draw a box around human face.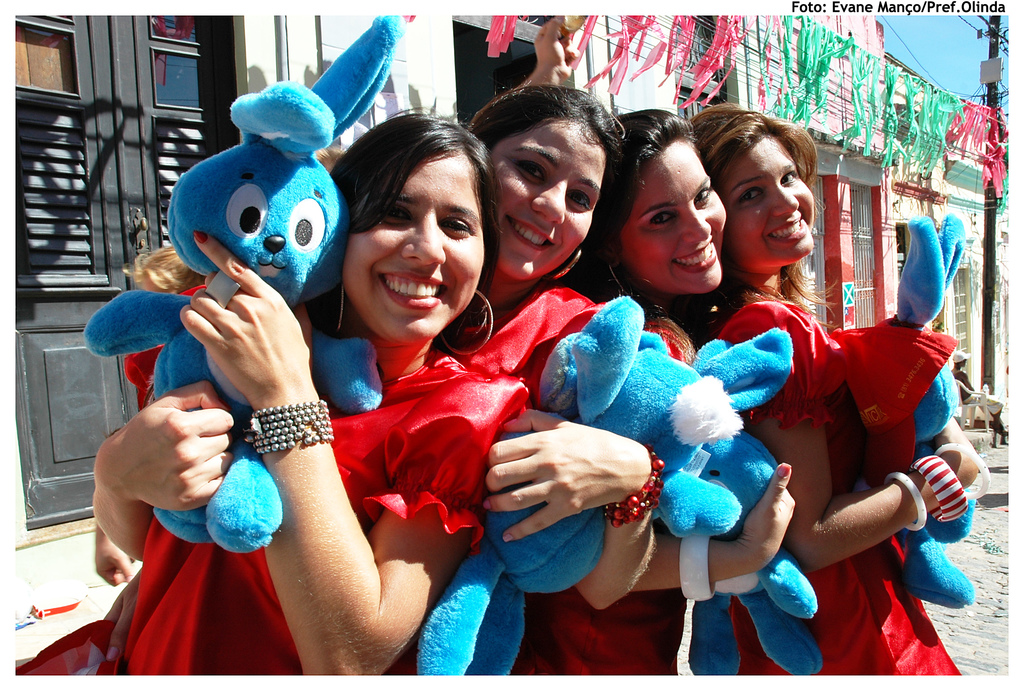
346 154 485 341.
